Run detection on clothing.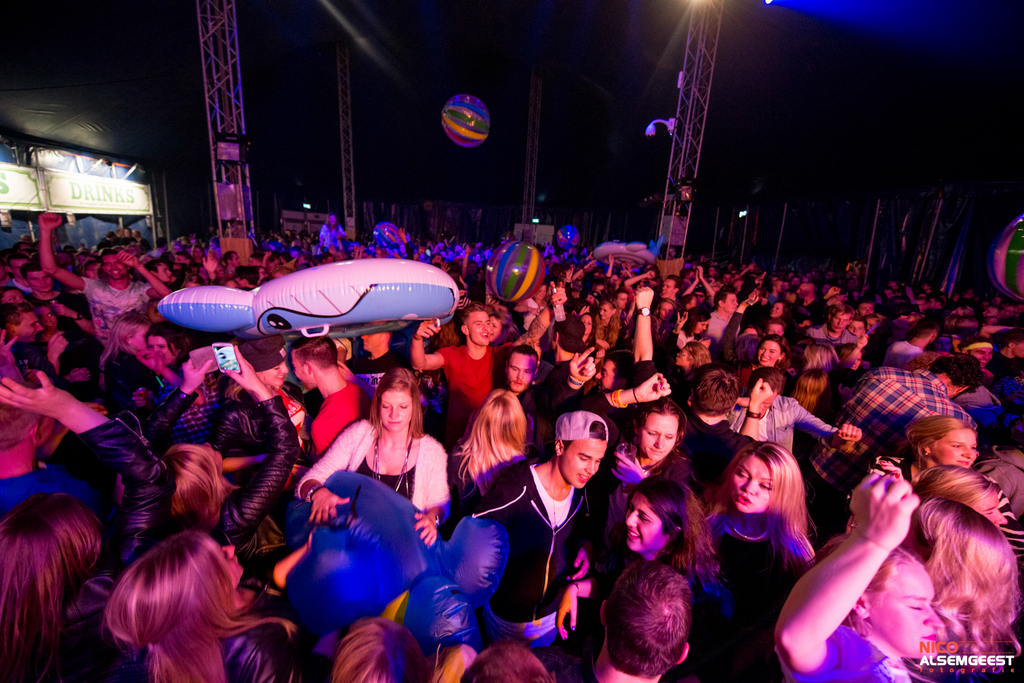
Result: detection(727, 401, 837, 454).
